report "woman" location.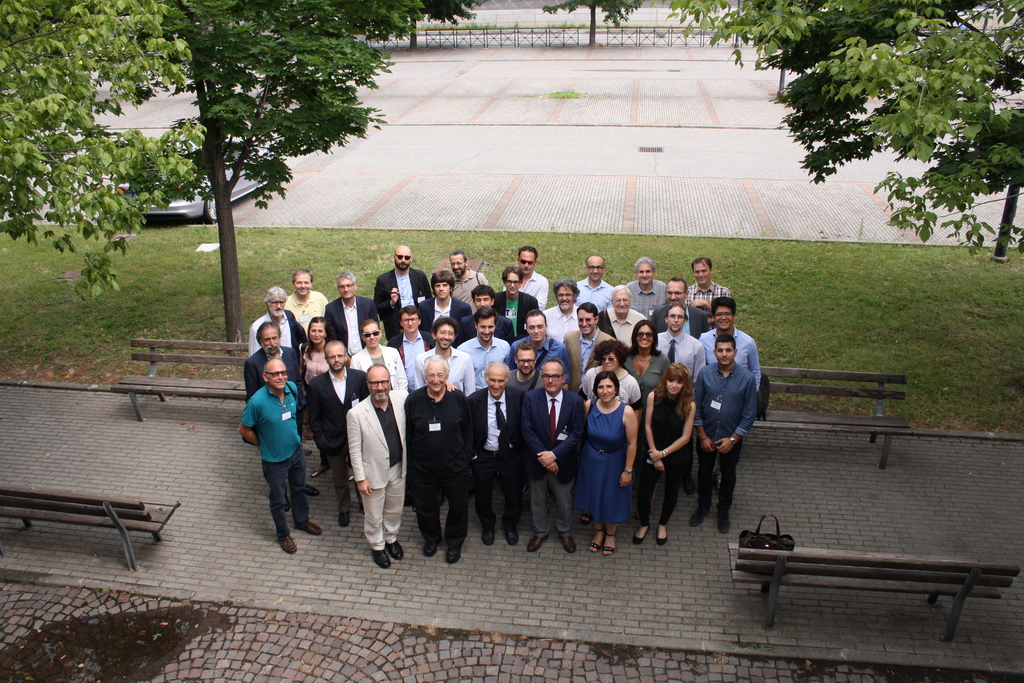
Report: pyautogui.locateOnScreen(300, 315, 351, 482).
